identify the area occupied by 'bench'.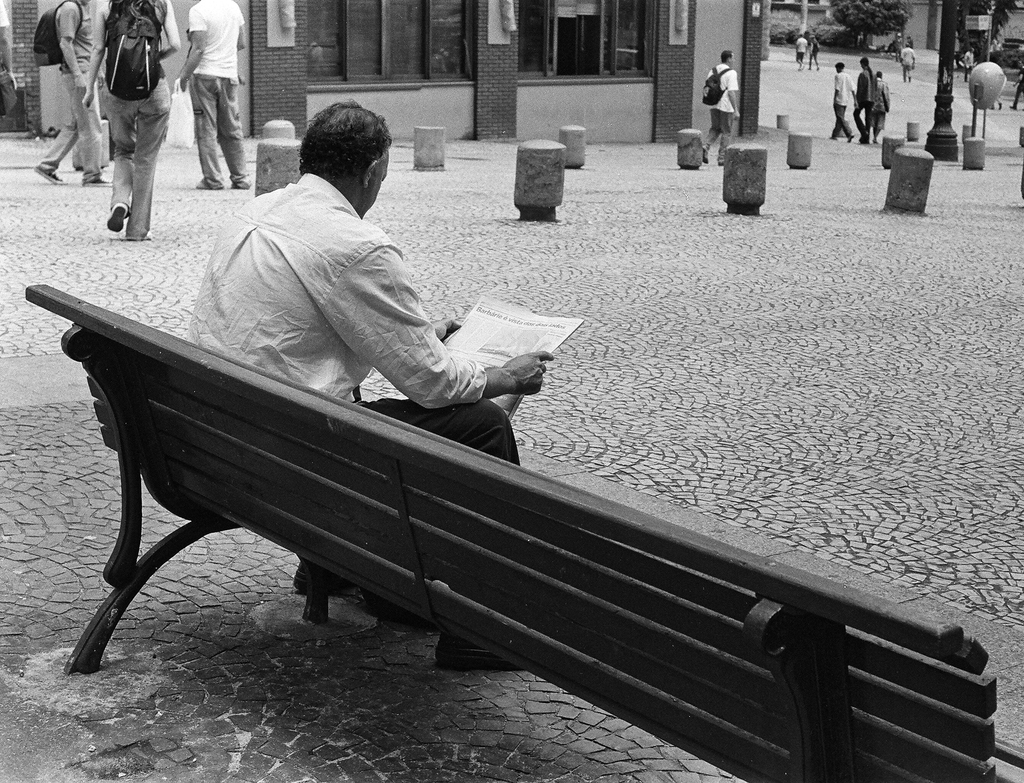
Area: x1=24, y1=282, x2=1023, y2=782.
